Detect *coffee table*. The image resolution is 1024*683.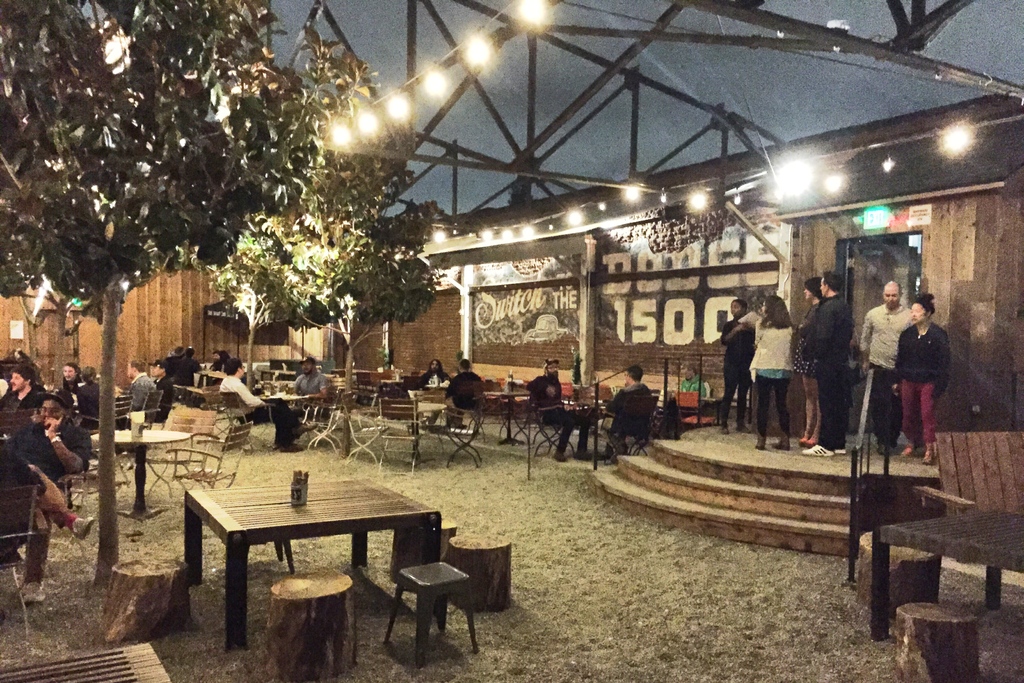
x1=871 y1=503 x2=1023 y2=639.
